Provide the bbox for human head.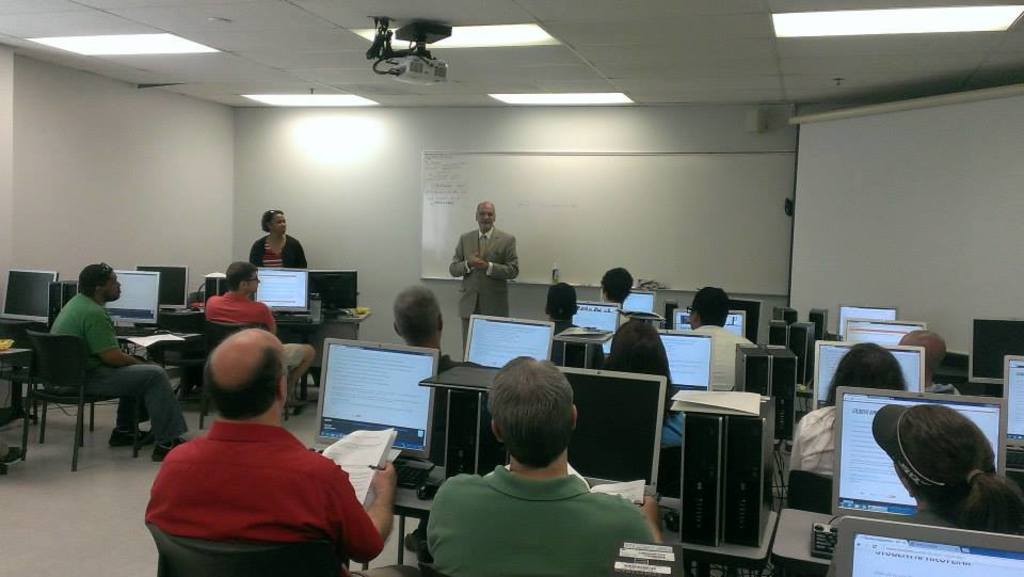
region(544, 284, 577, 322).
